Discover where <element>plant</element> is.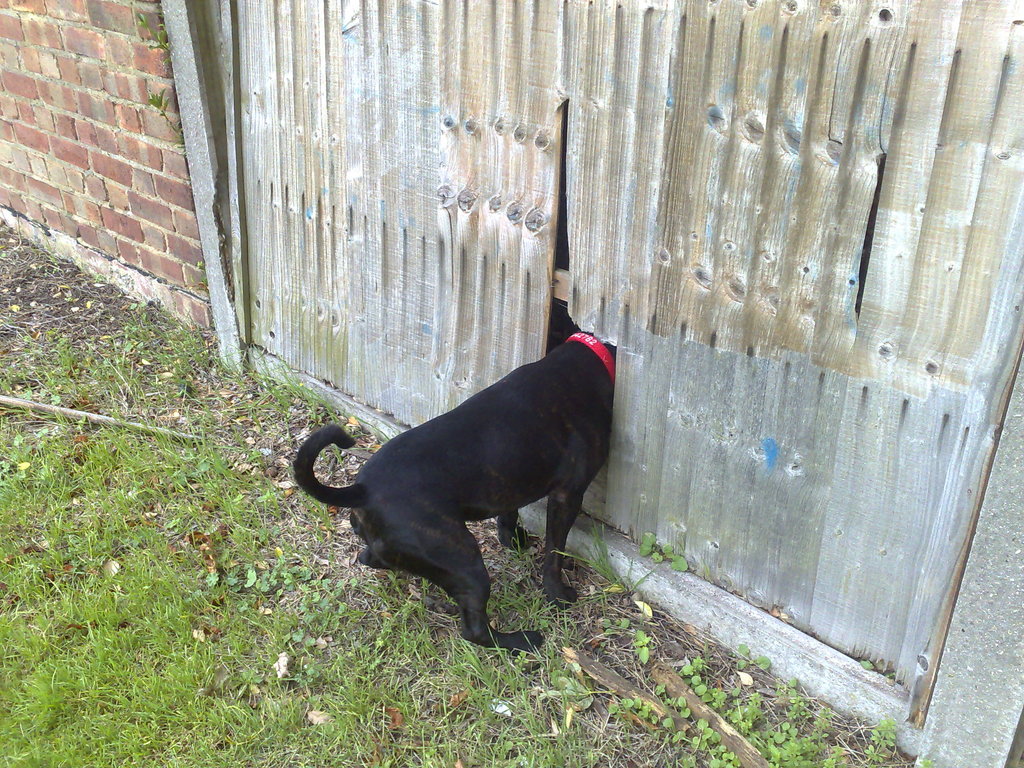
Discovered at left=128, top=0, right=182, bottom=131.
